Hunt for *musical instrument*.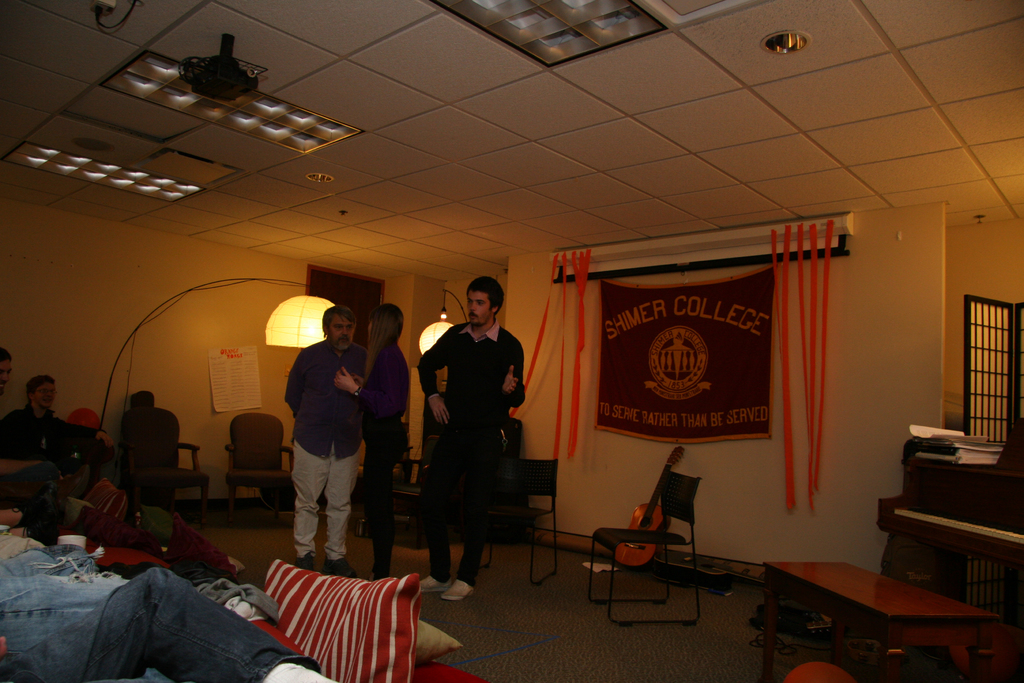
Hunted down at box(611, 444, 685, 573).
